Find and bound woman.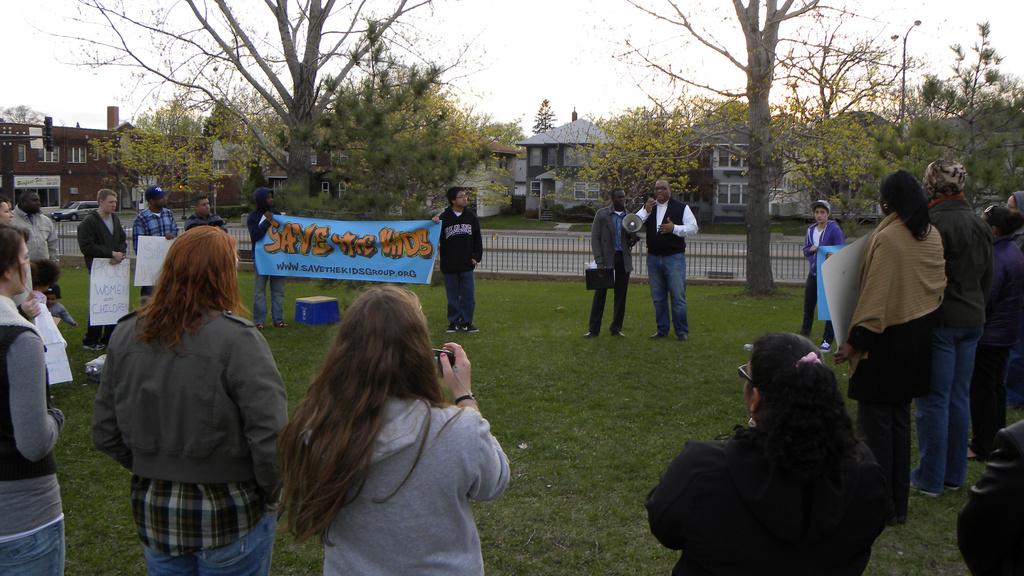
Bound: [273,282,510,575].
